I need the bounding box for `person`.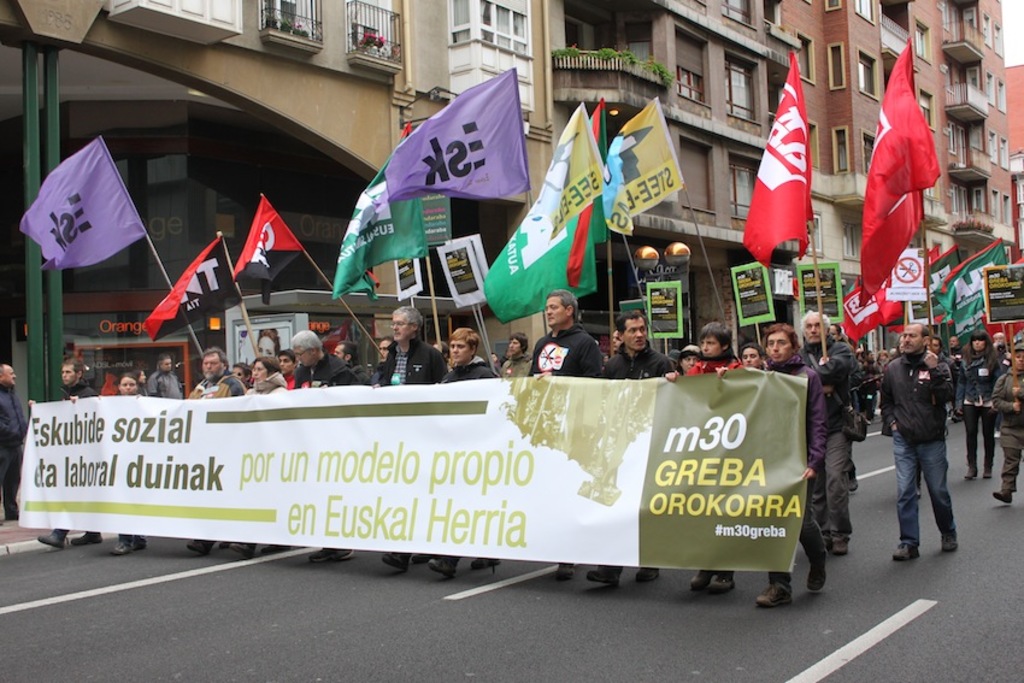
Here it is: x1=663 y1=328 x2=751 y2=594.
